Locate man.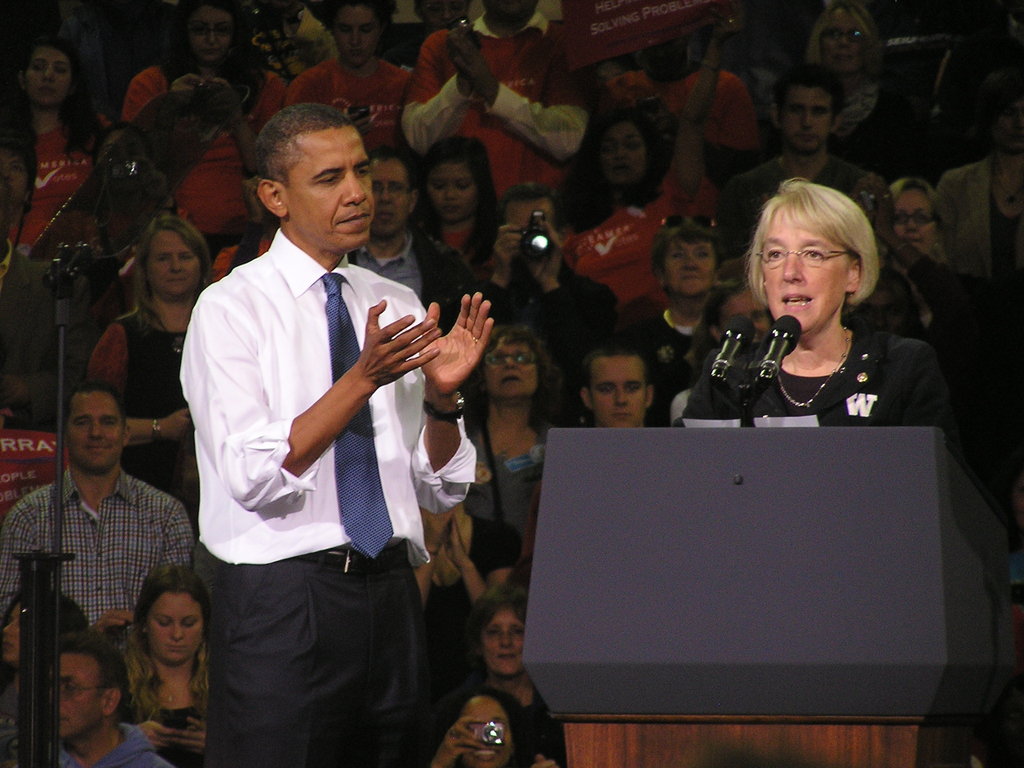
Bounding box: box(717, 62, 884, 284).
